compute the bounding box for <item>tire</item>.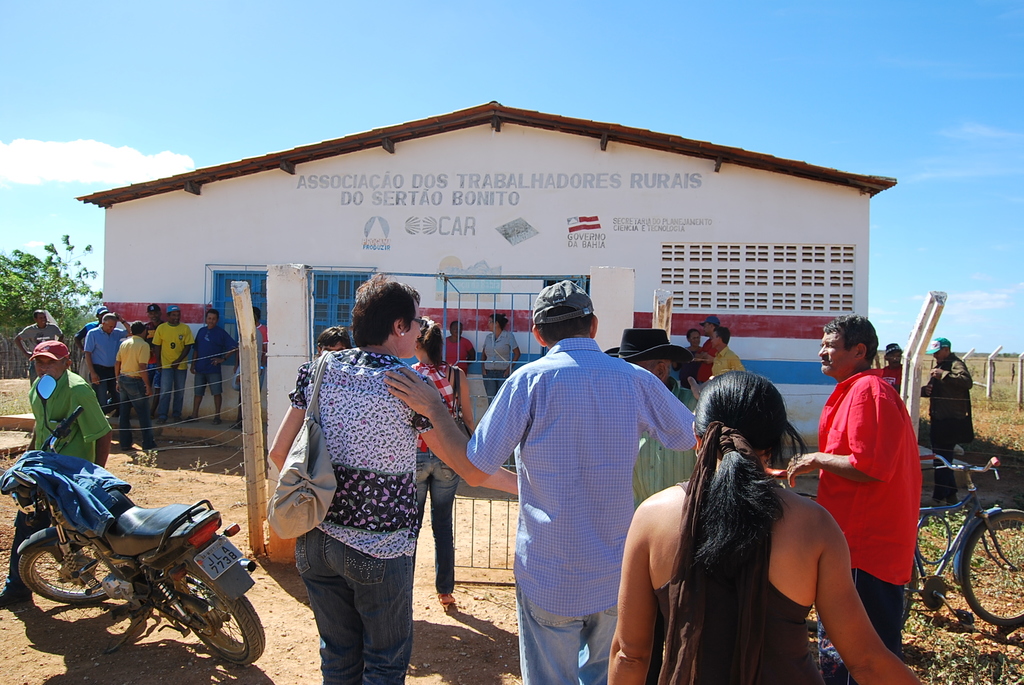
detection(901, 567, 915, 629).
